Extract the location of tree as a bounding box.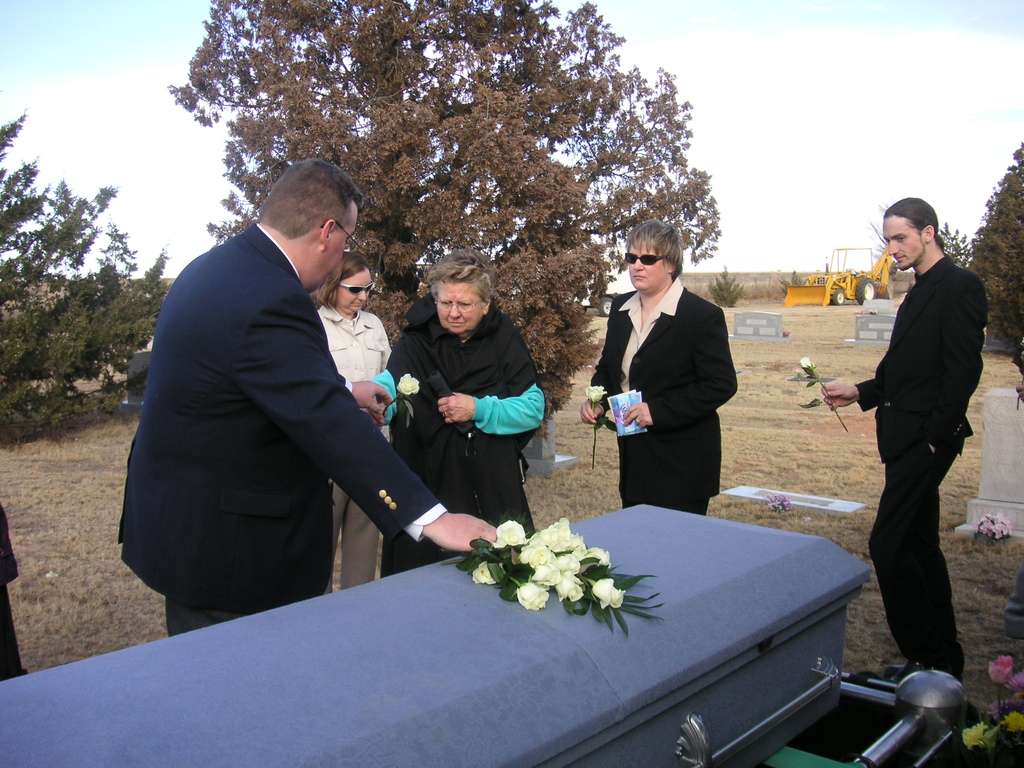
{"x1": 0, "y1": 114, "x2": 169, "y2": 413}.
